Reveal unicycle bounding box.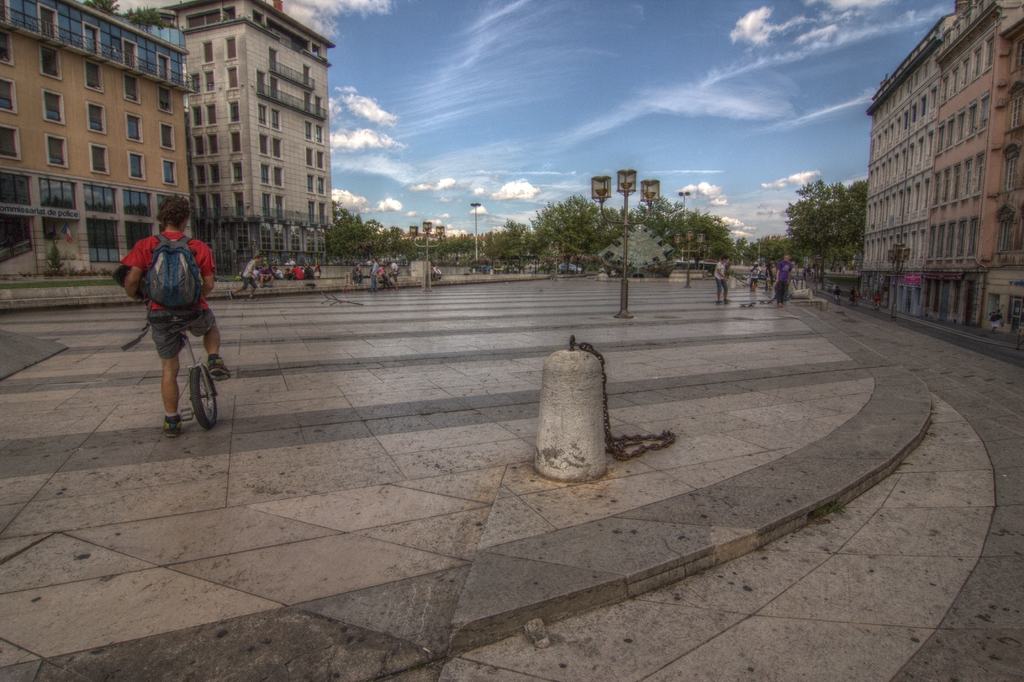
Revealed: [168, 325, 227, 432].
